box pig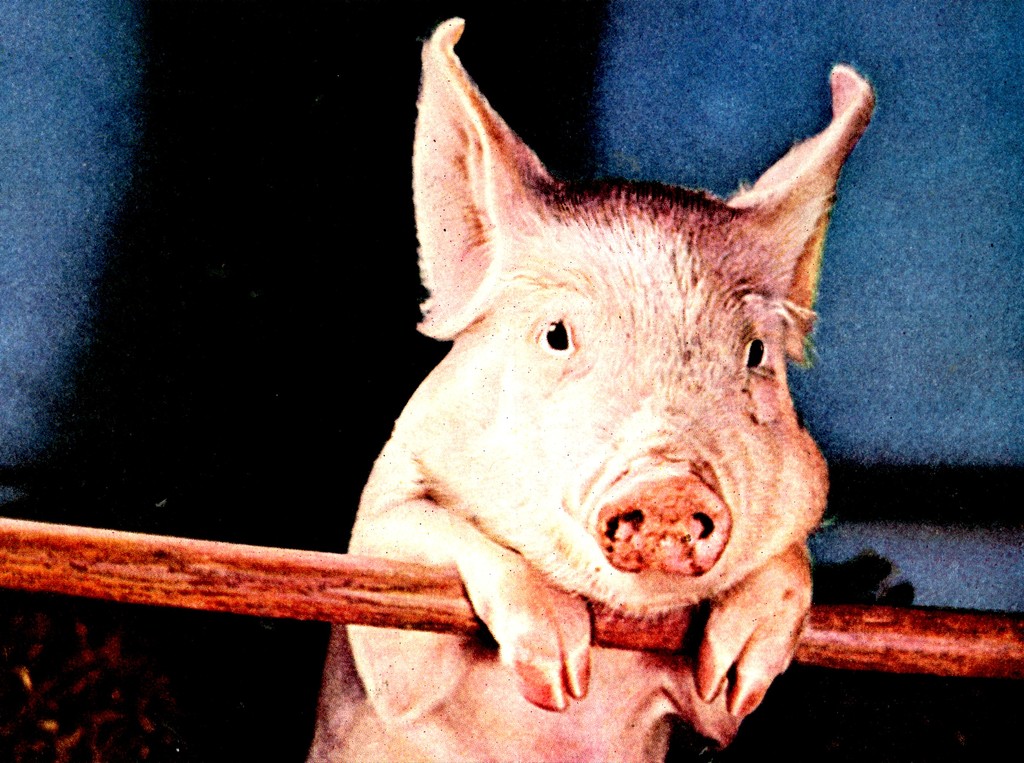
pyautogui.locateOnScreen(304, 13, 873, 762)
